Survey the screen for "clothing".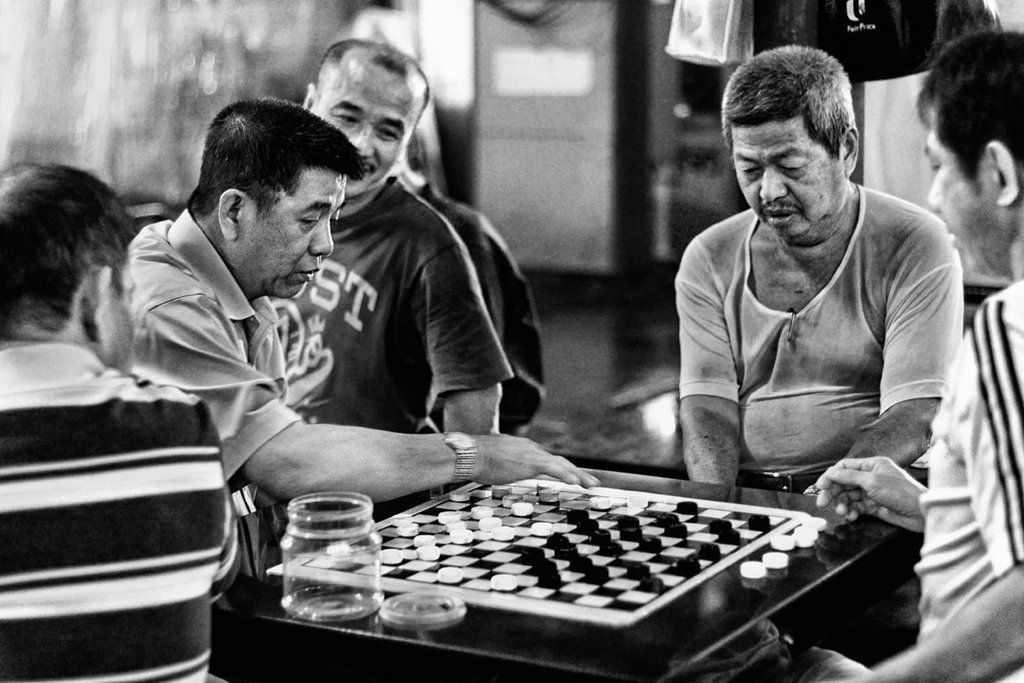
Survey found: pyautogui.locateOnScreen(137, 213, 327, 539).
